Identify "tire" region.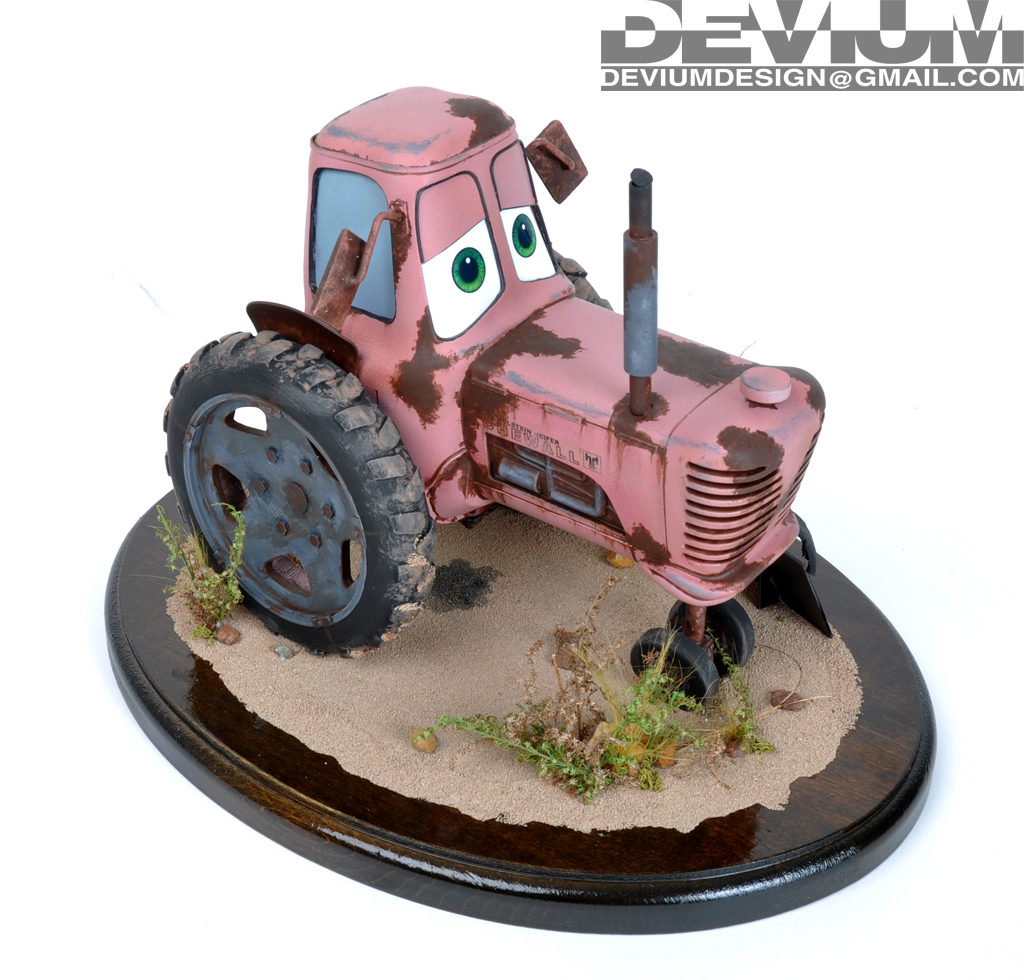
Region: (674, 601, 757, 682).
